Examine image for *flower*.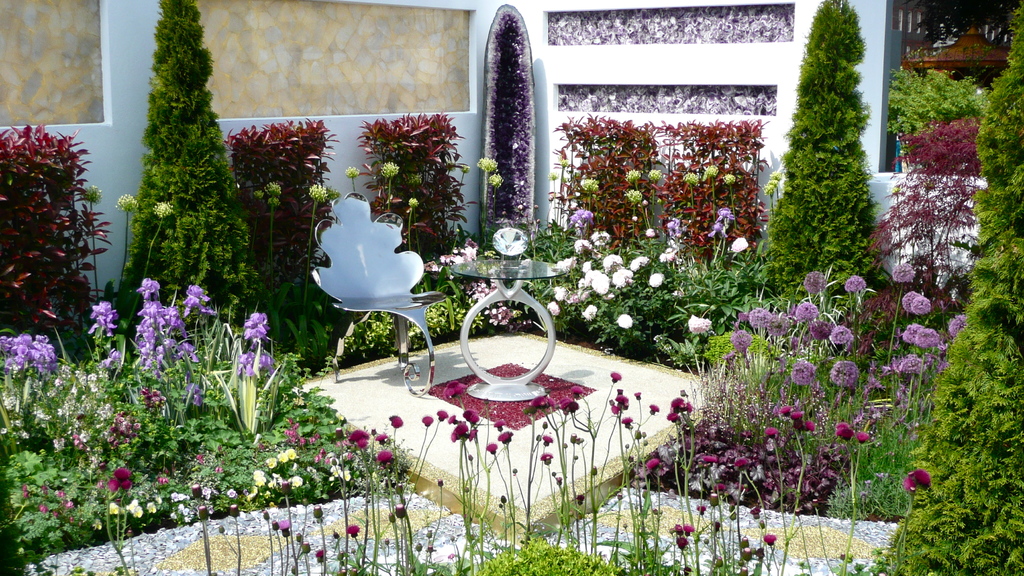
Examination result: 749 311 766 327.
